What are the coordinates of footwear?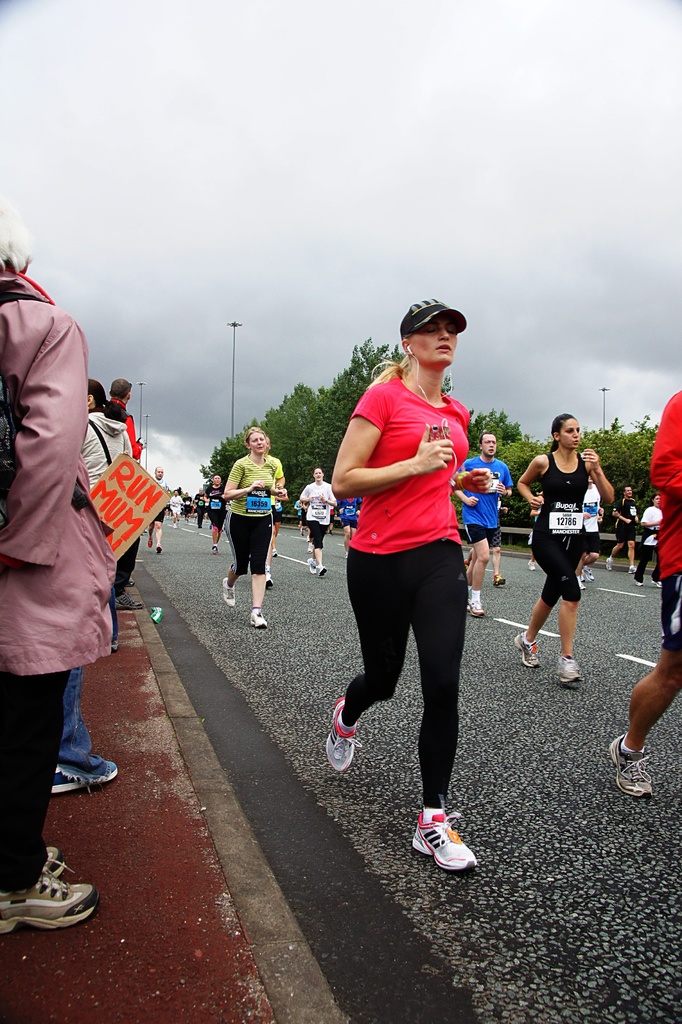
(222,574,236,609).
